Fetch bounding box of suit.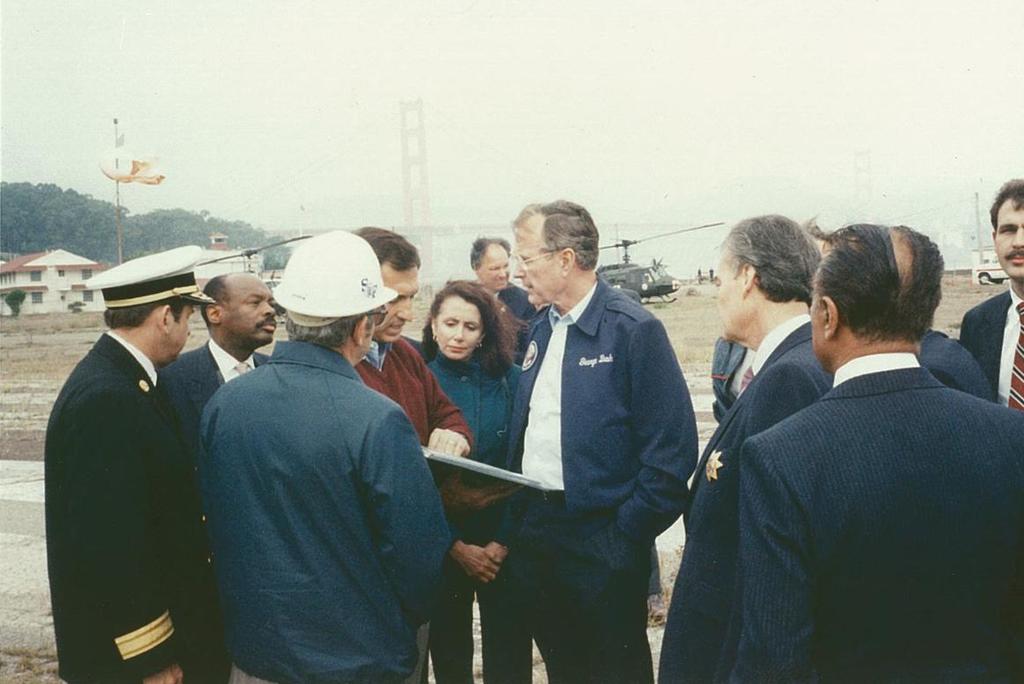
Bbox: pyautogui.locateOnScreen(504, 278, 710, 683).
